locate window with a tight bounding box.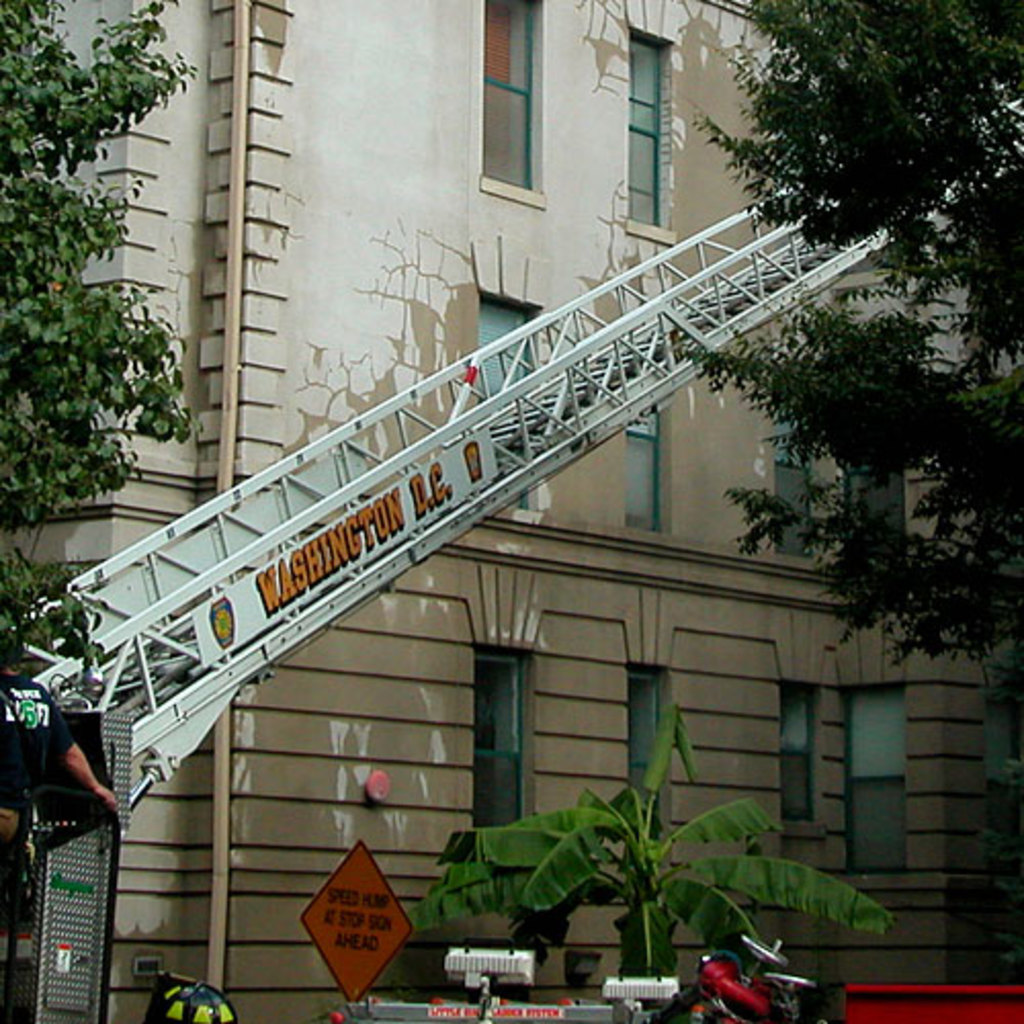
Rect(786, 686, 811, 836).
